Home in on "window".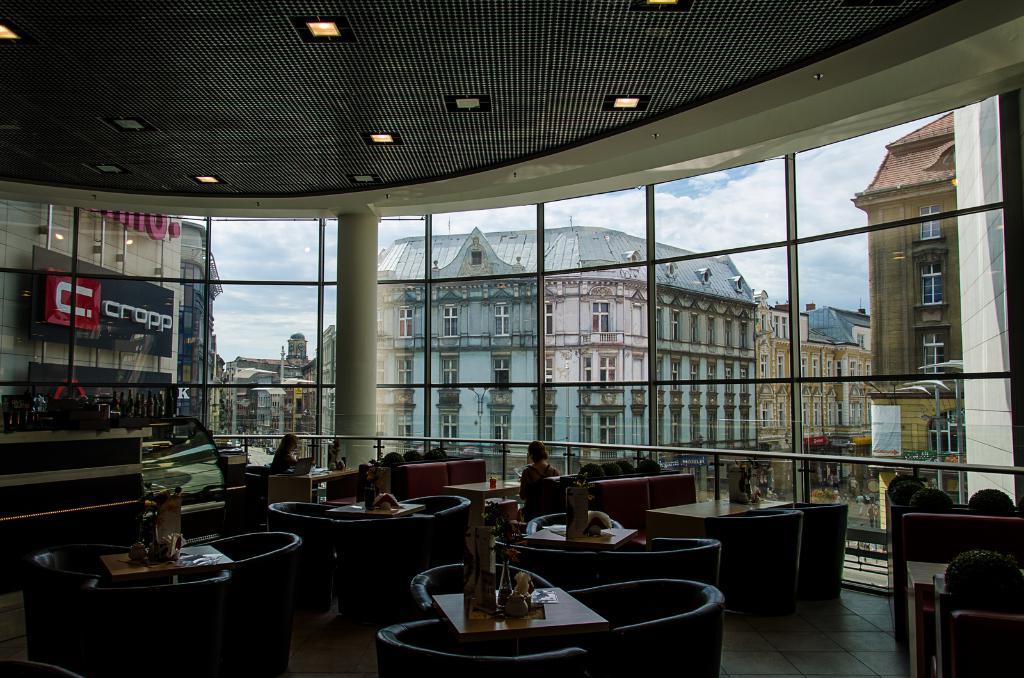
Homed in at crop(597, 407, 614, 450).
